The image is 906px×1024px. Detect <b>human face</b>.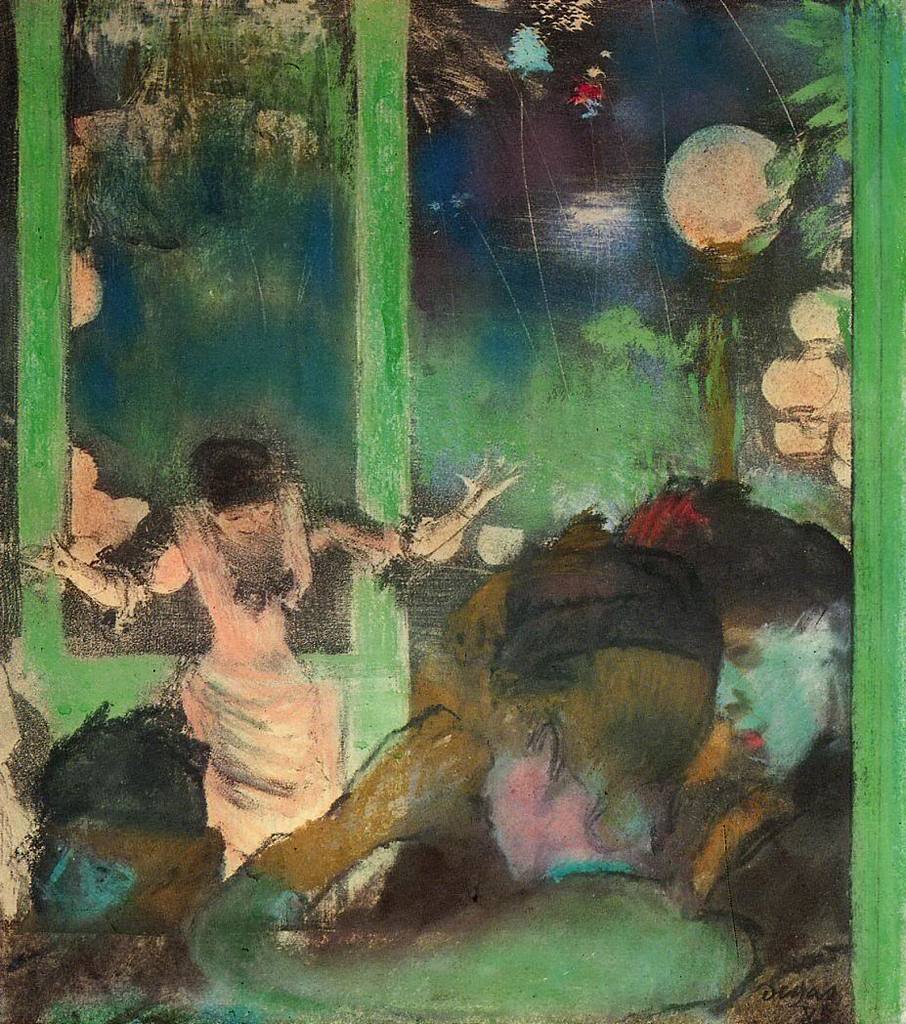
Detection: 216:499:279:538.
